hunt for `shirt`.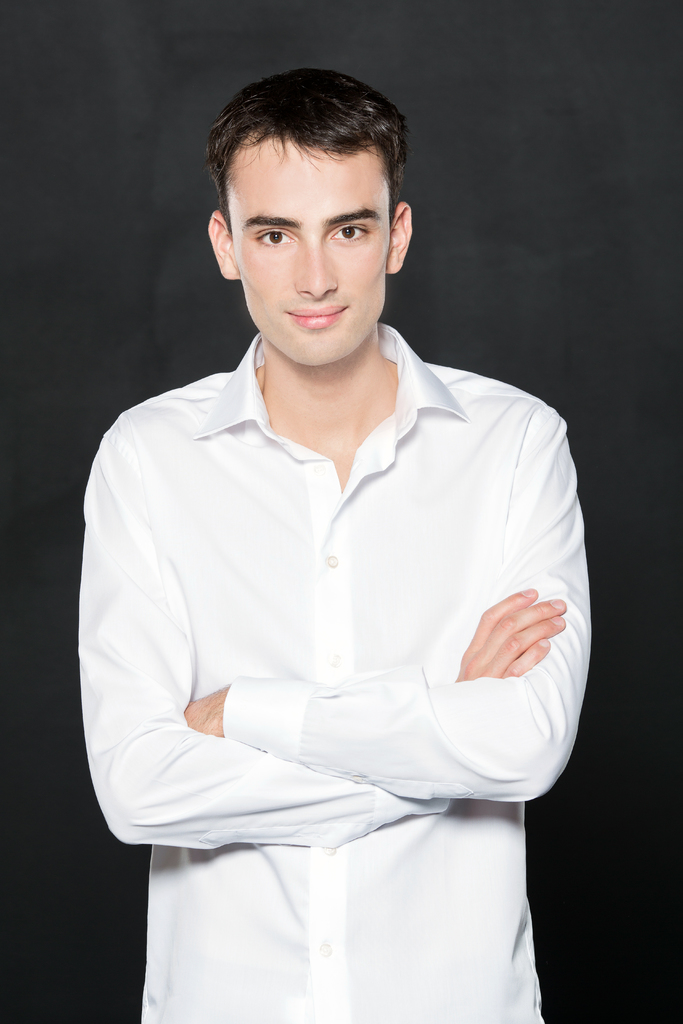
Hunted down at 72,319,600,1023.
